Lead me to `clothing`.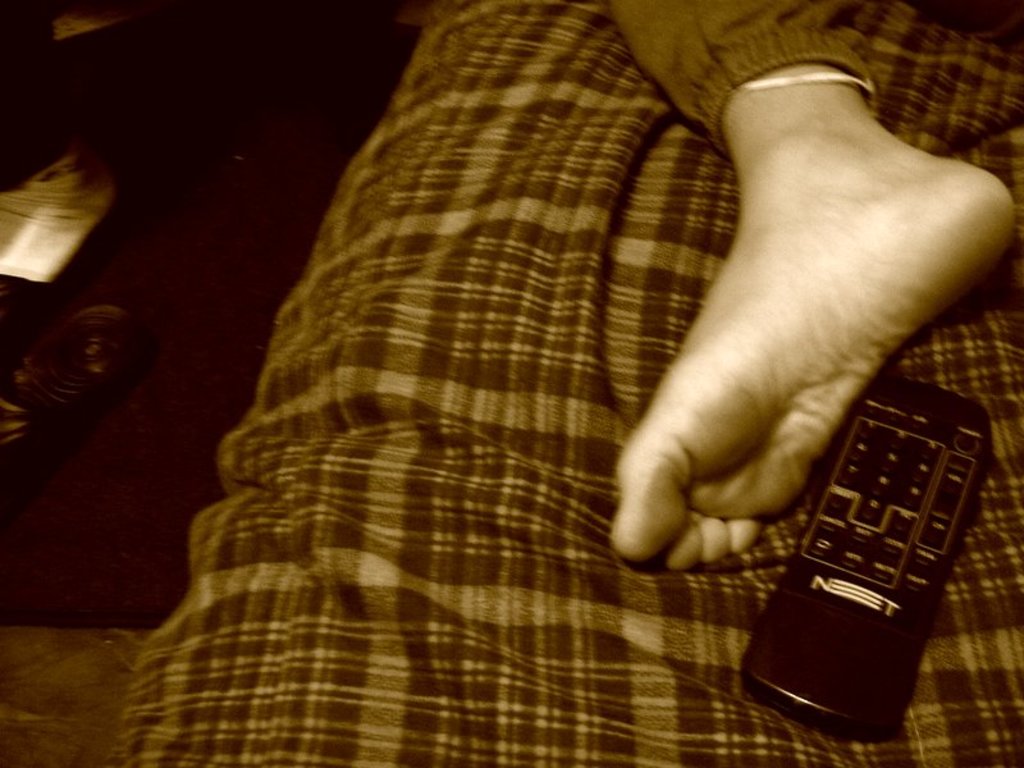
Lead to [left=611, top=0, right=874, bottom=148].
